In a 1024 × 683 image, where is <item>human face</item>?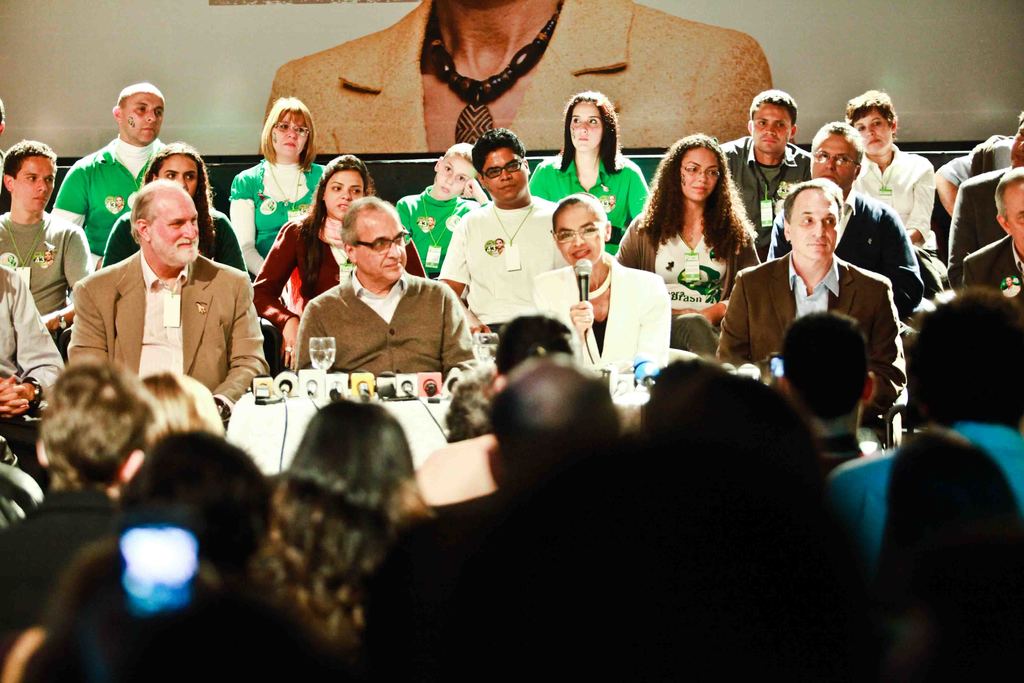
bbox(268, 200, 274, 208).
